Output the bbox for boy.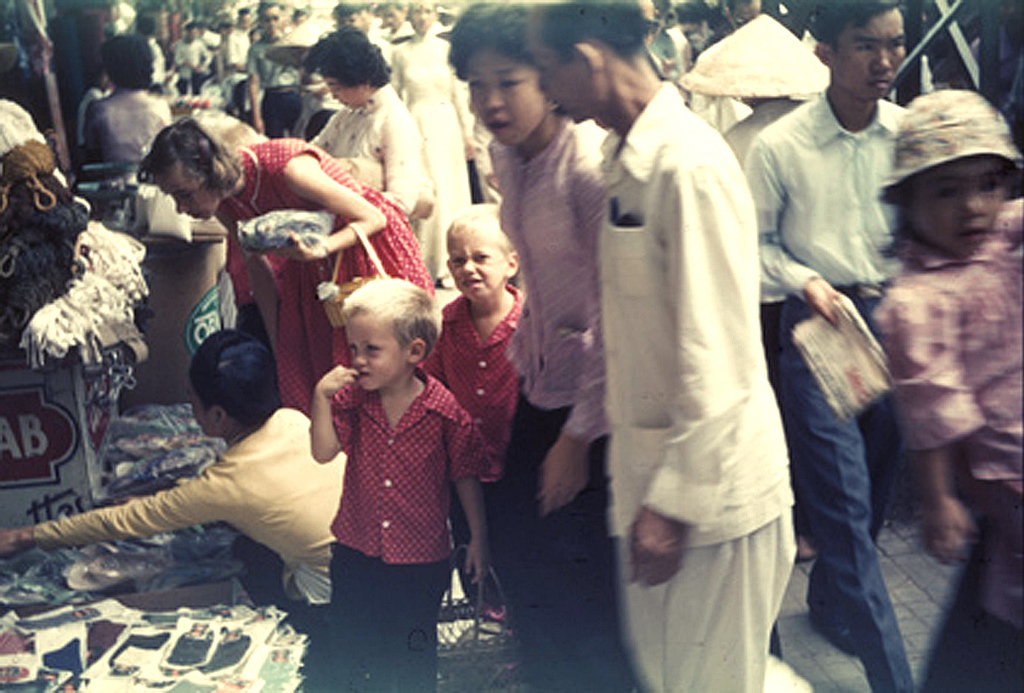
bbox(281, 252, 484, 643).
